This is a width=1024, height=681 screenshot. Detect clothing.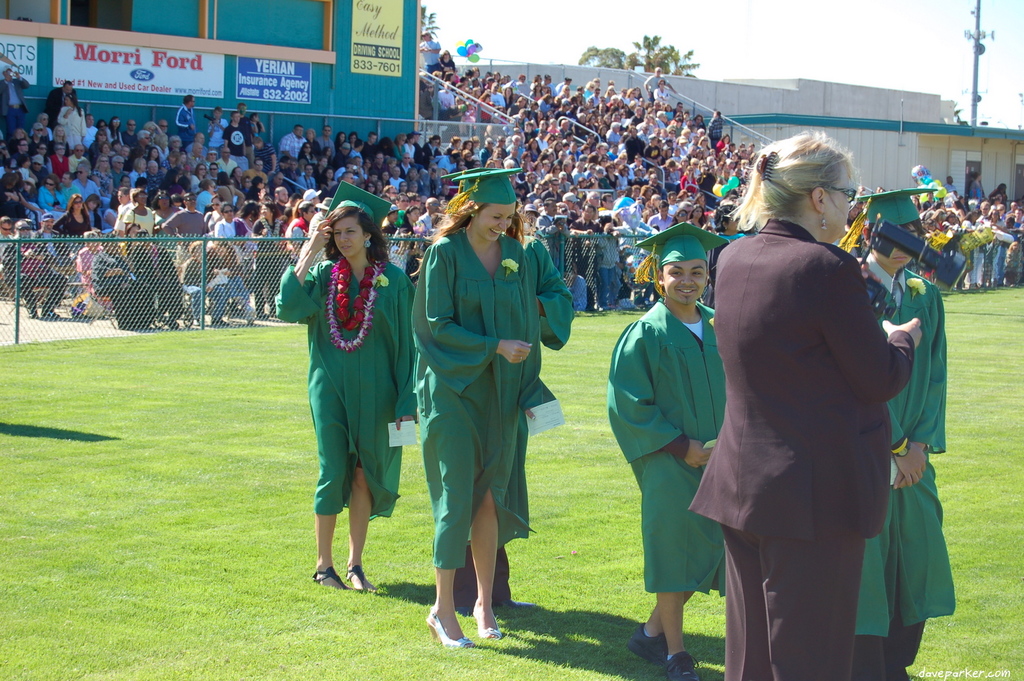
region(122, 129, 143, 149).
